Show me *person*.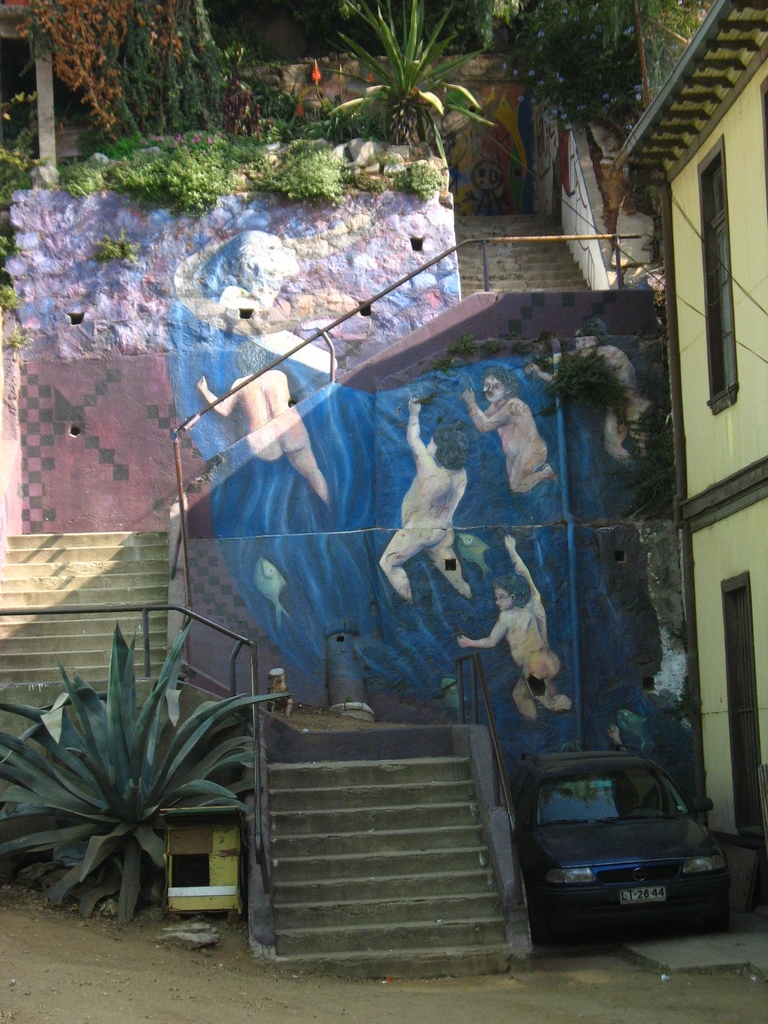
*person* is here: [left=182, top=225, right=305, bottom=330].
